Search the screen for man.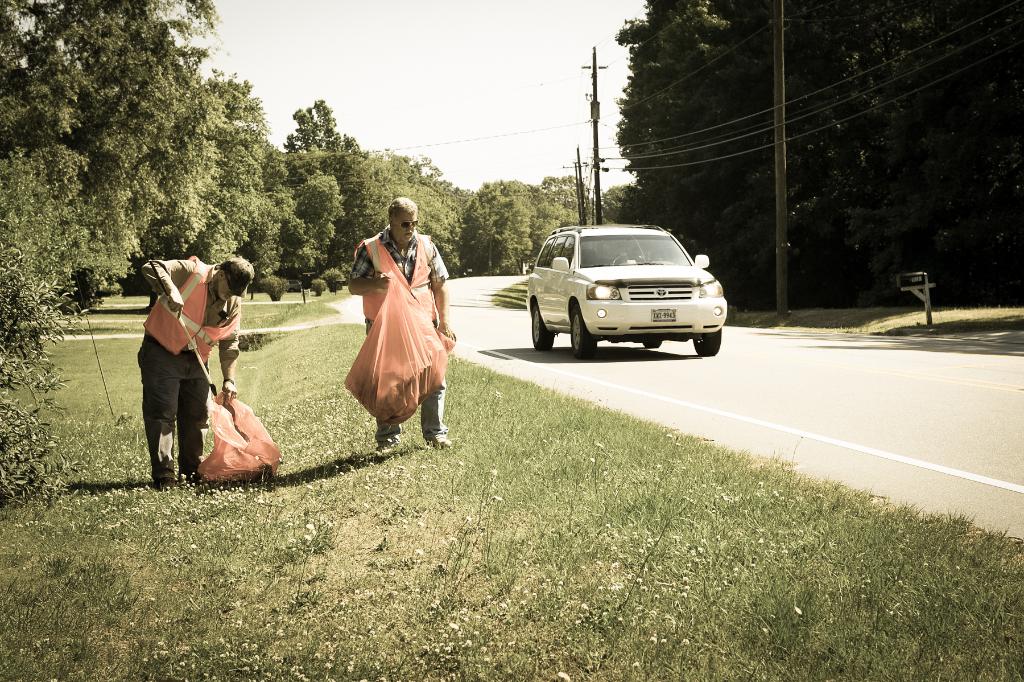
Found at (x1=347, y1=195, x2=458, y2=456).
